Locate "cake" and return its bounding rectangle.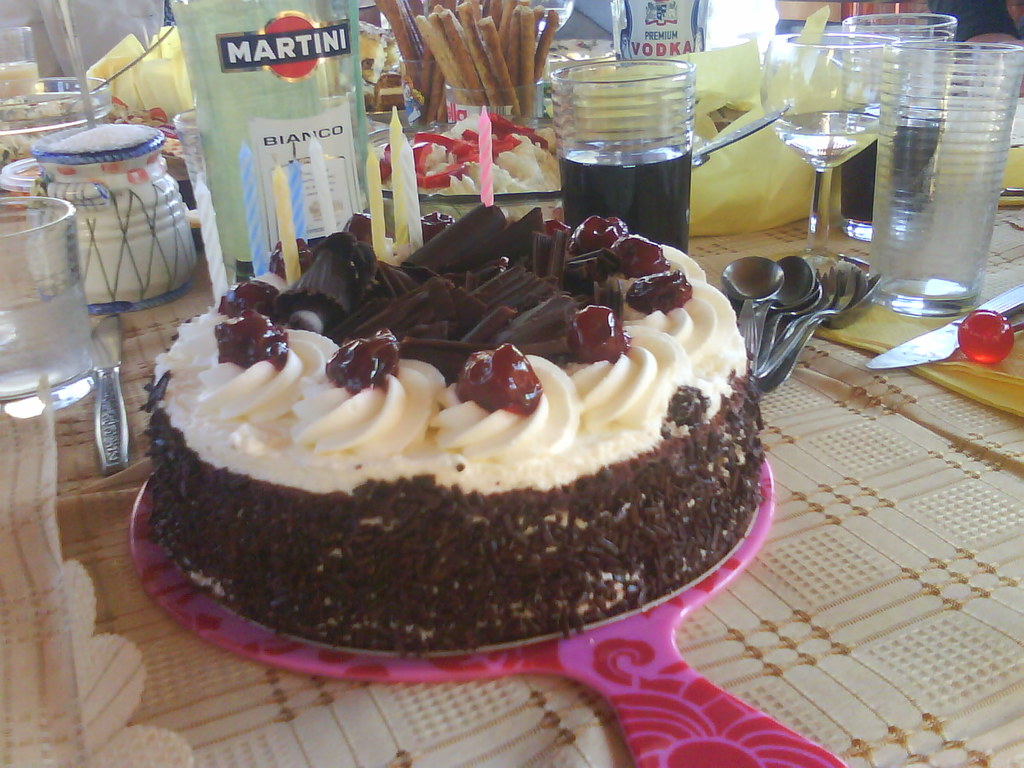
(left=147, top=200, right=775, bottom=650).
